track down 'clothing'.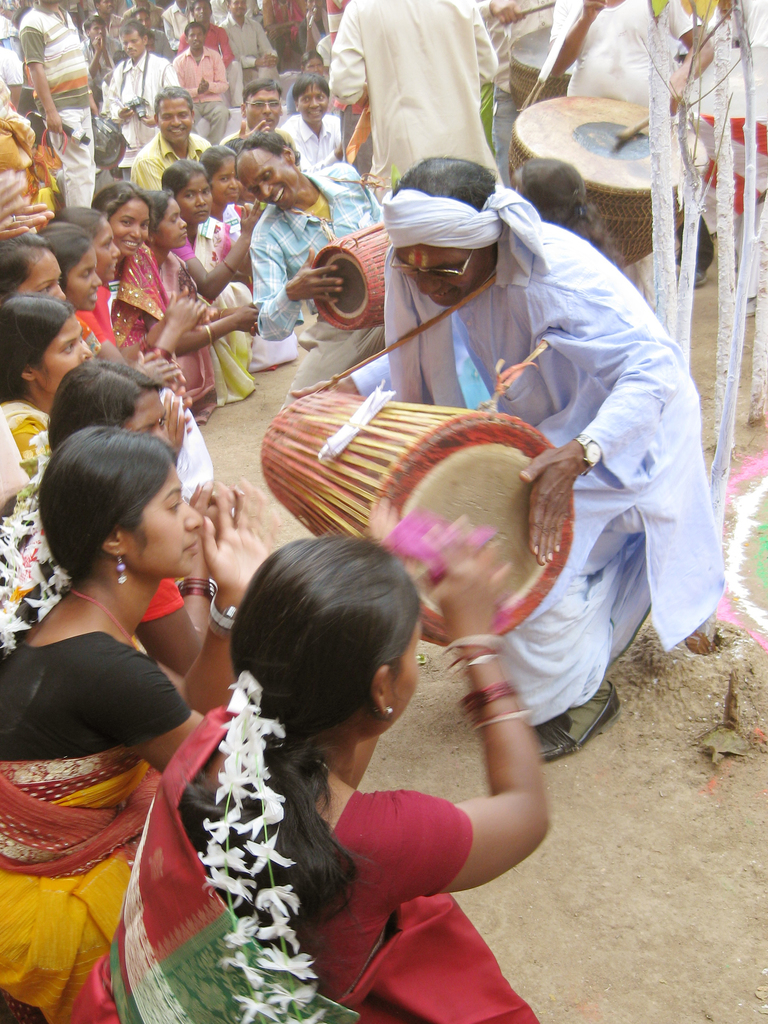
Tracked to 169, 42, 227, 140.
